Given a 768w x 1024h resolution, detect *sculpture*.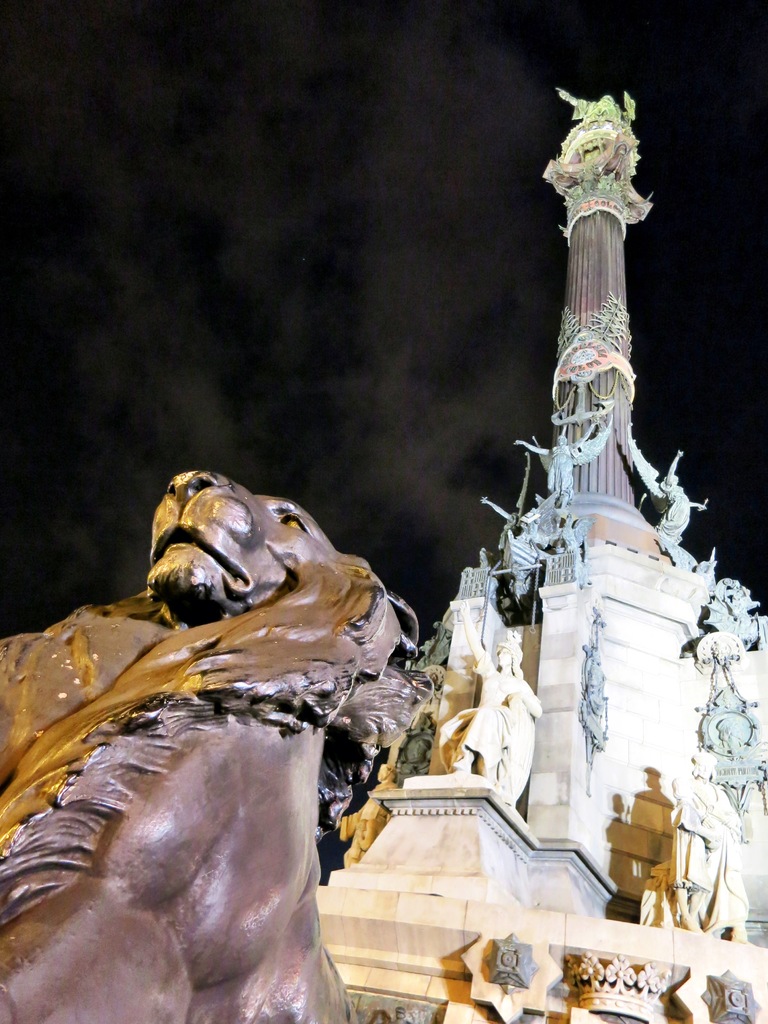
<region>639, 751, 753, 945</region>.
